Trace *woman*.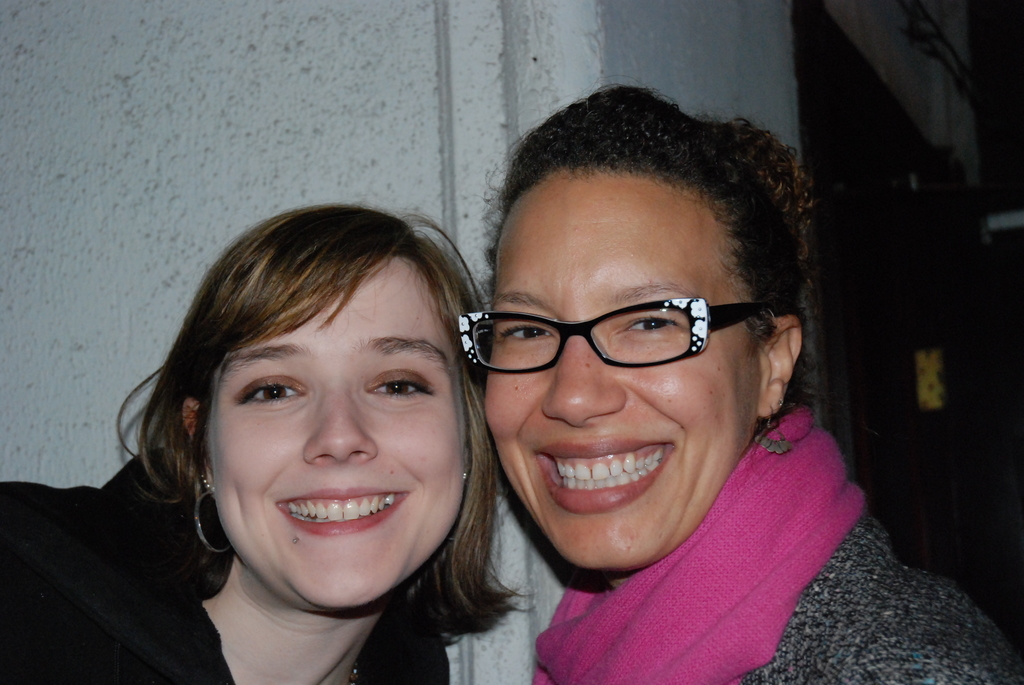
Traced to [477, 80, 1021, 684].
